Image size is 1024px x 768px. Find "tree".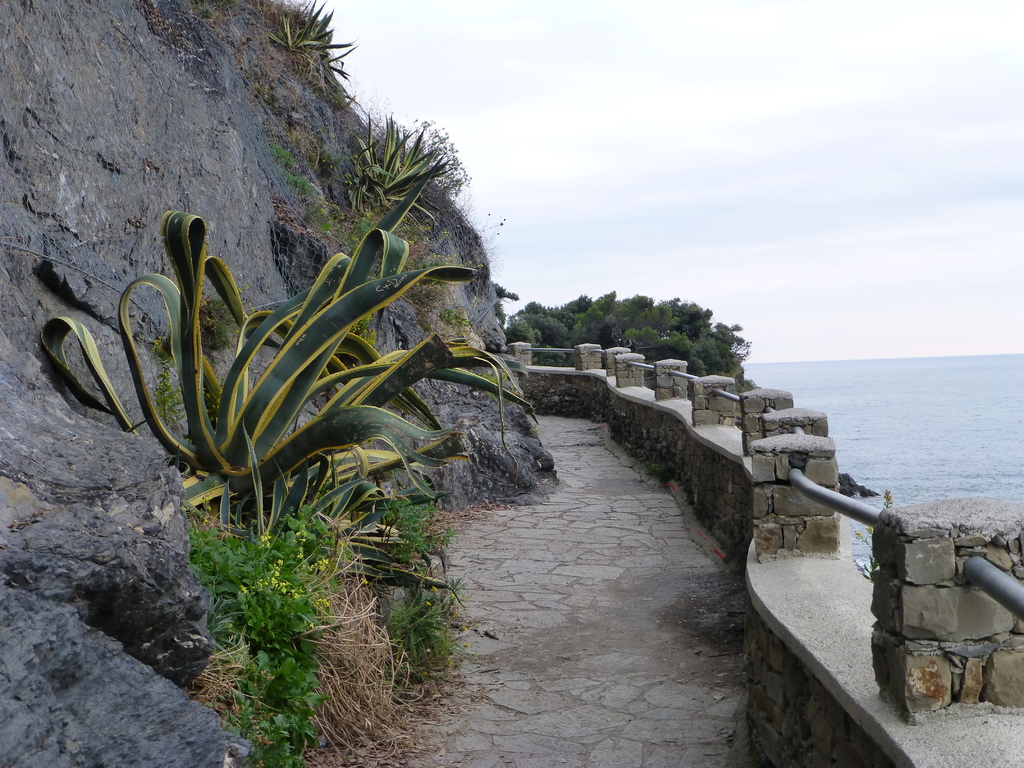
rect(492, 289, 752, 397).
